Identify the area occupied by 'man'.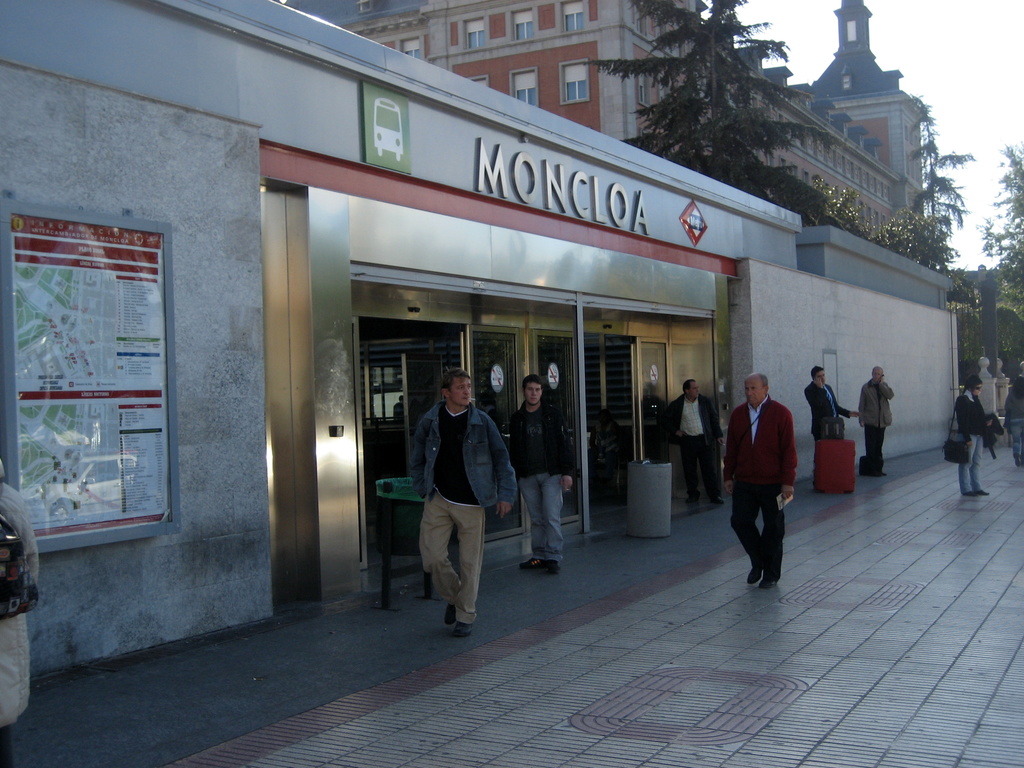
Area: 858:365:897:477.
